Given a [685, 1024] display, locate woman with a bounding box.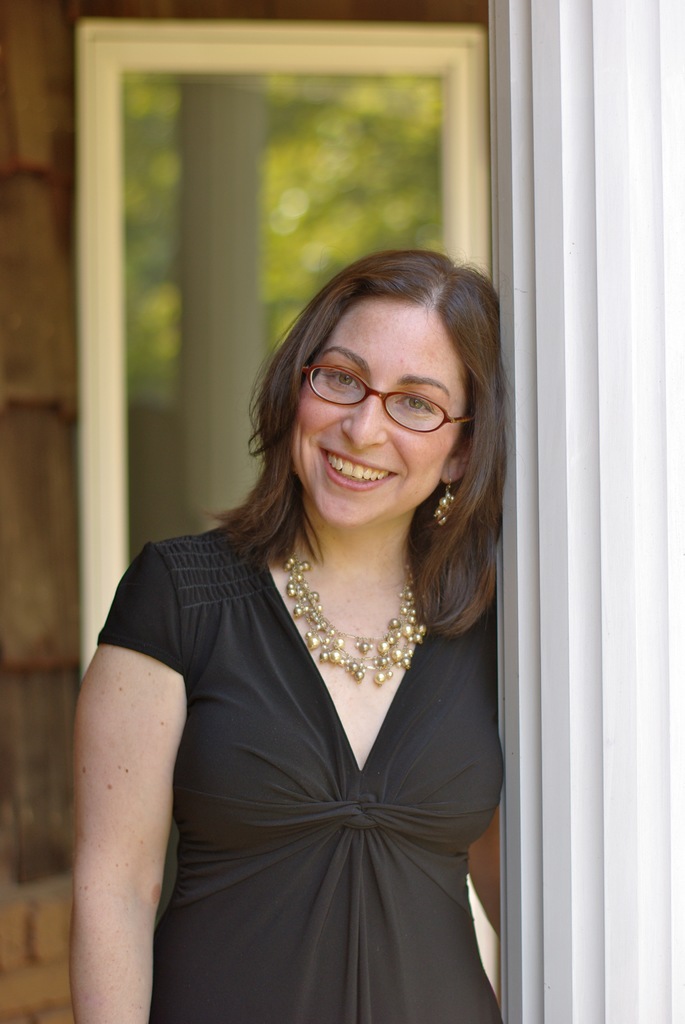
Located: (58,244,514,1023).
